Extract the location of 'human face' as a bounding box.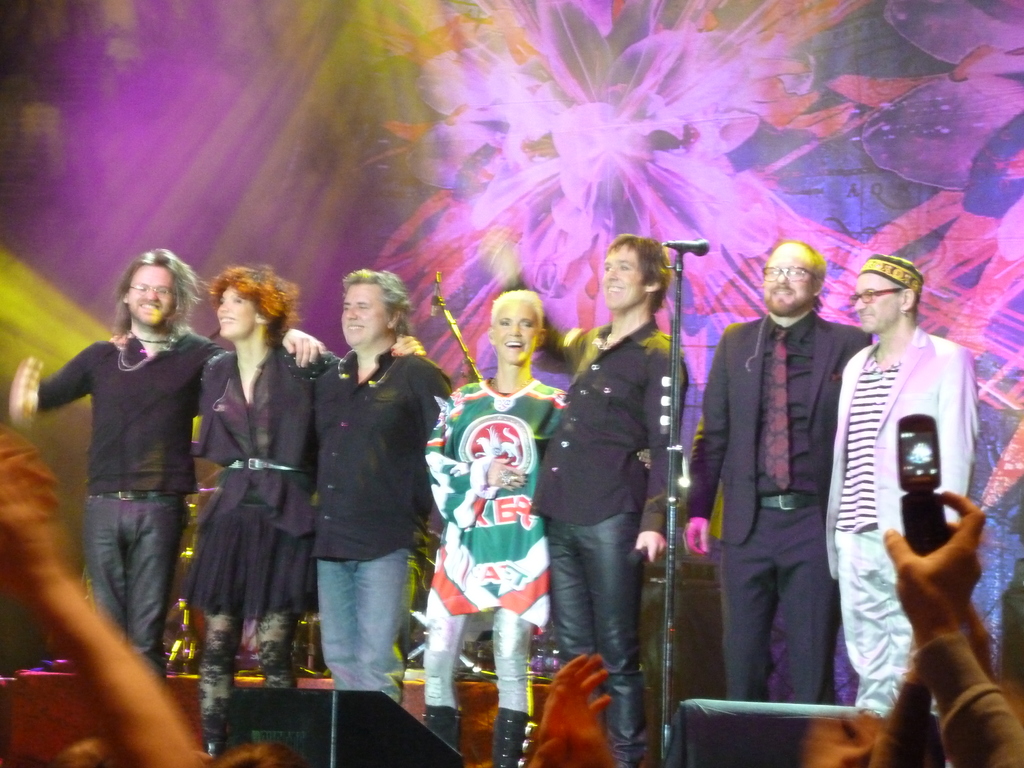
crop(764, 250, 812, 310).
